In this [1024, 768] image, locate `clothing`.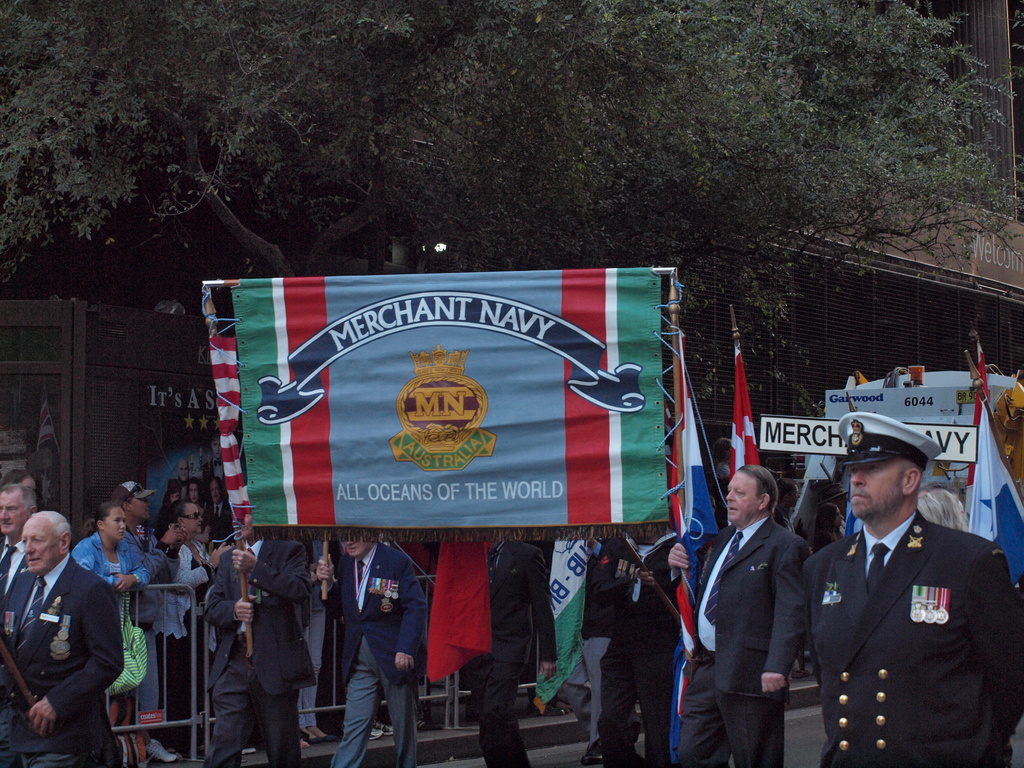
Bounding box: rect(321, 535, 427, 767).
